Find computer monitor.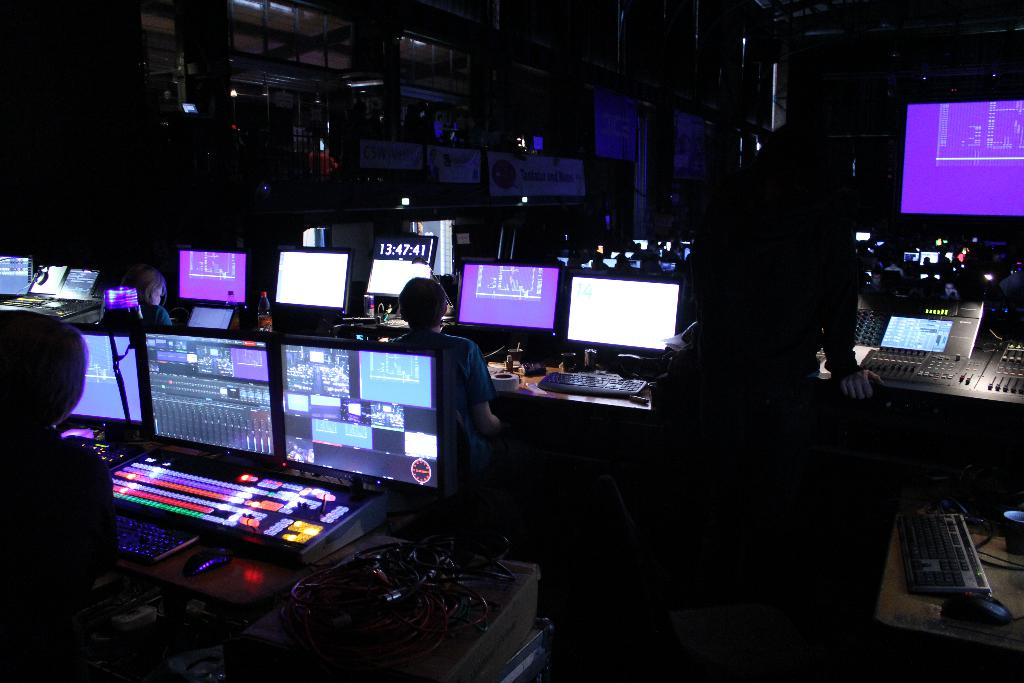
143/327/285/477.
